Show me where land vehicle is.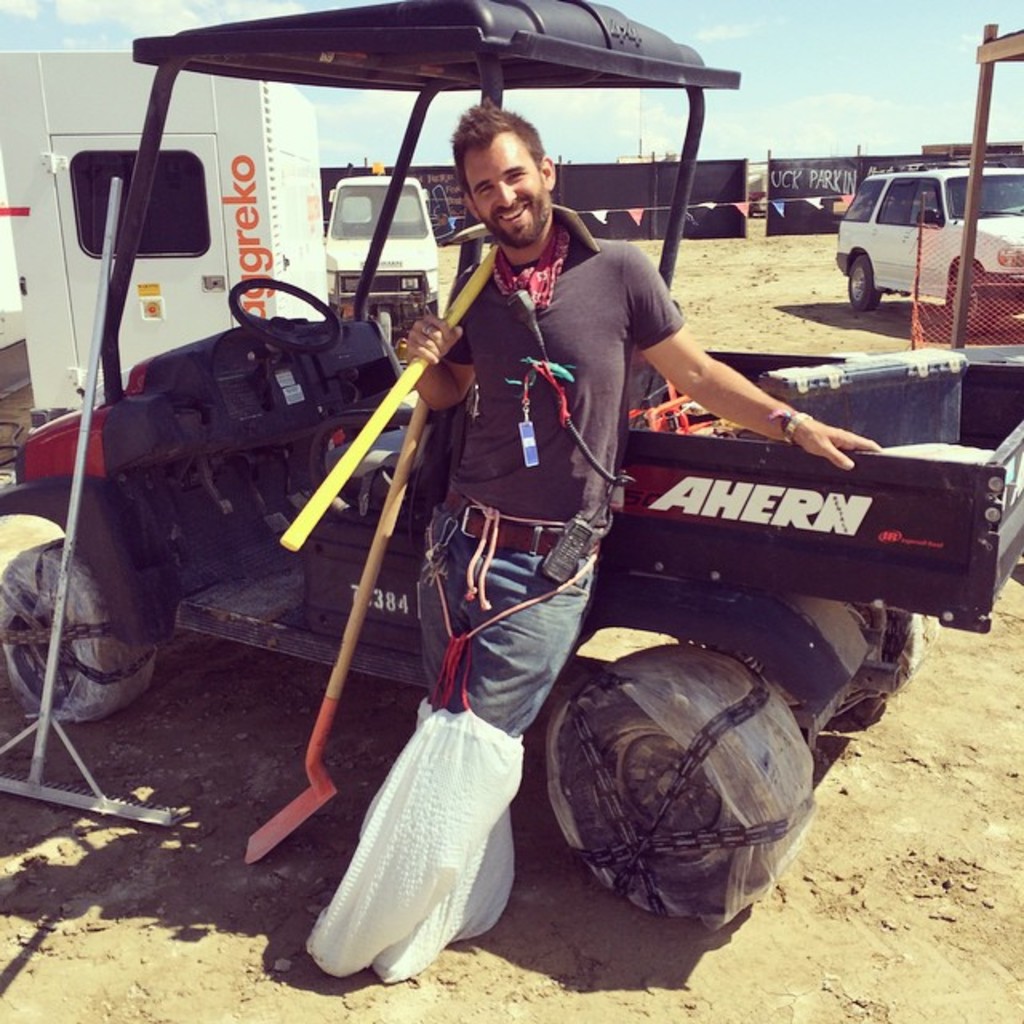
land vehicle is at {"x1": 27, "y1": 72, "x2": 952, "y2": 941}.
